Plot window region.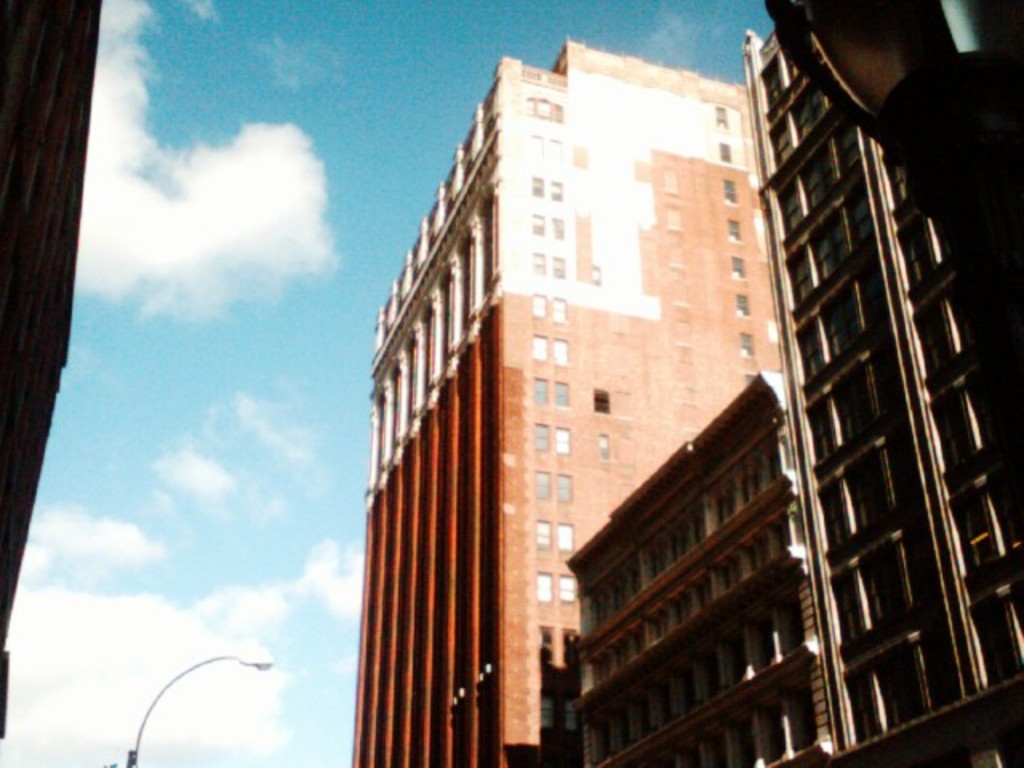
Plotted at (left=642, top=698, right=653, bottom=728).
